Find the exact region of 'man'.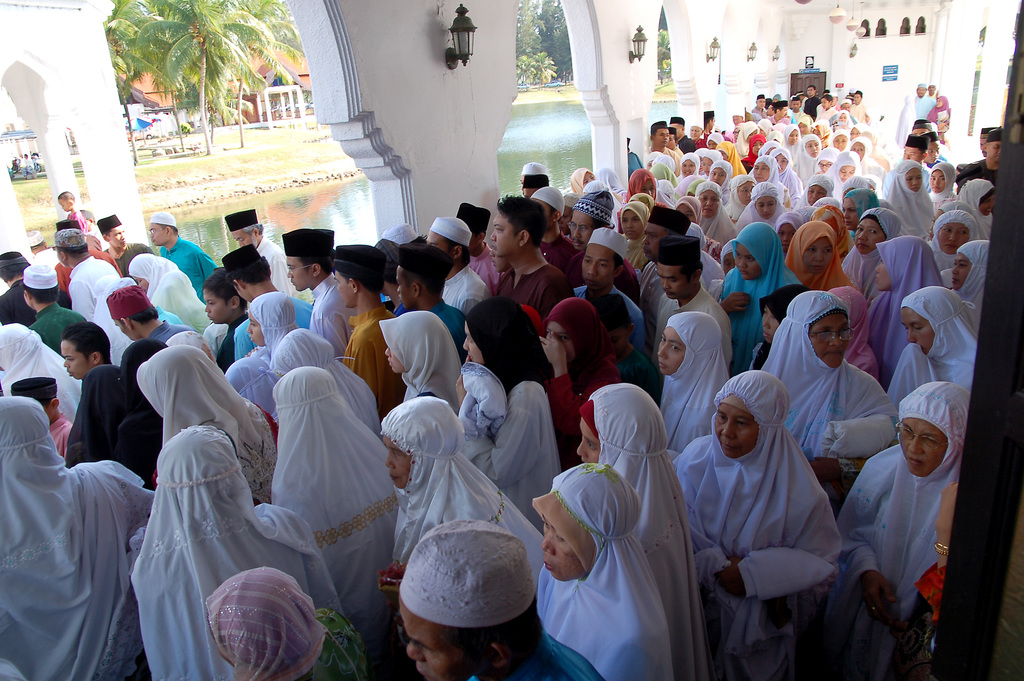
Exact region: 56 235 123 327.
